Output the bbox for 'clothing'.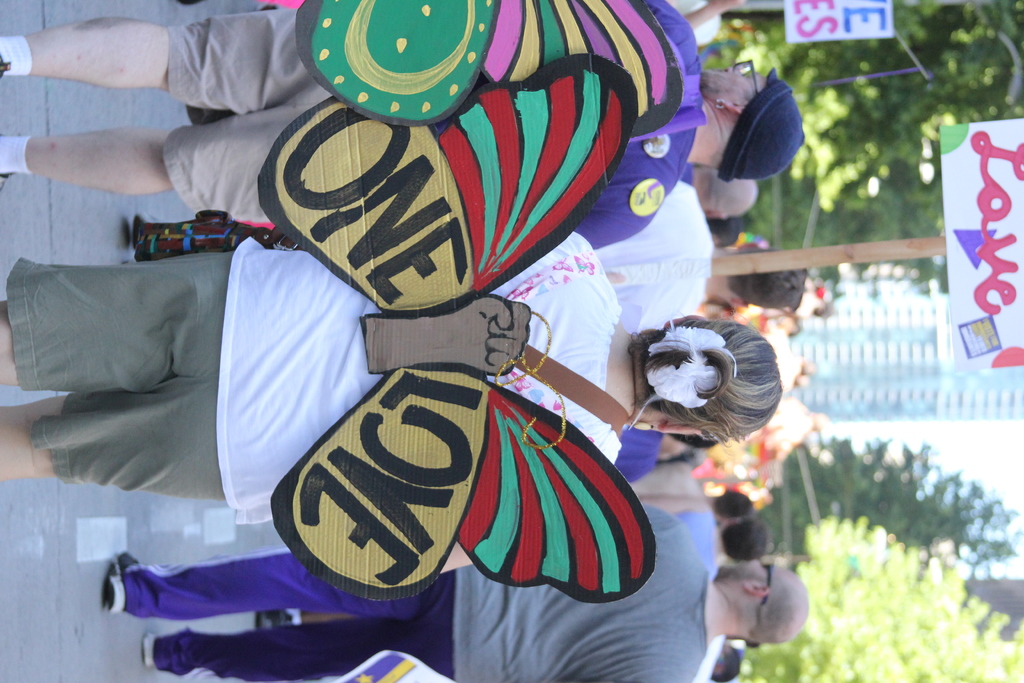
rect(593, 195, 714, 336).
